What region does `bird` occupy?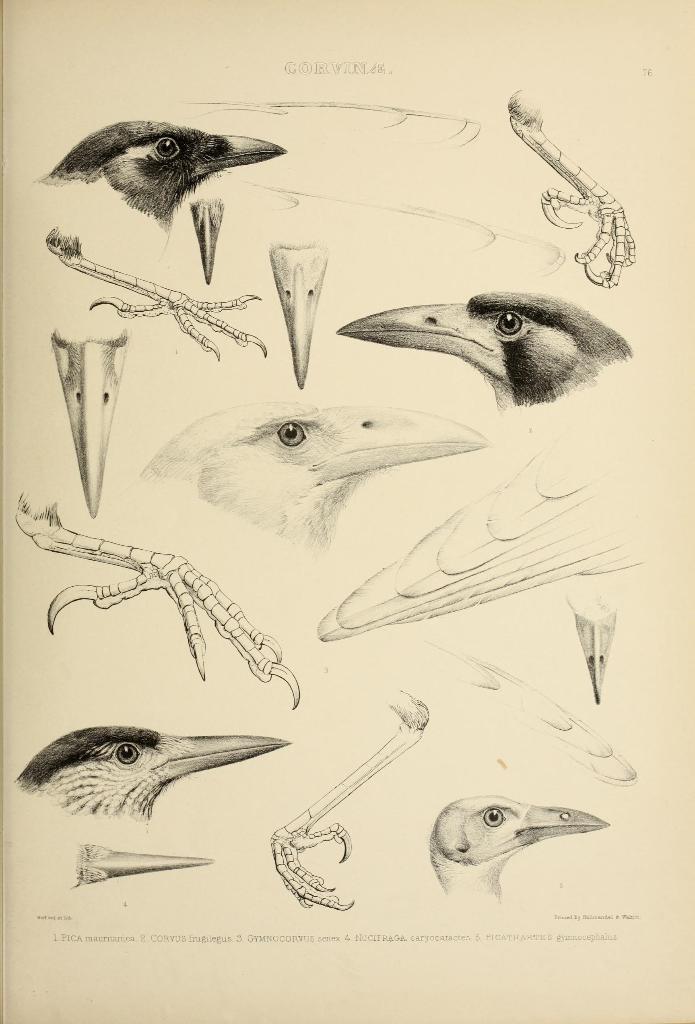
{"left": 31, "top": 113, "right": 291, "bottom": 252}.
